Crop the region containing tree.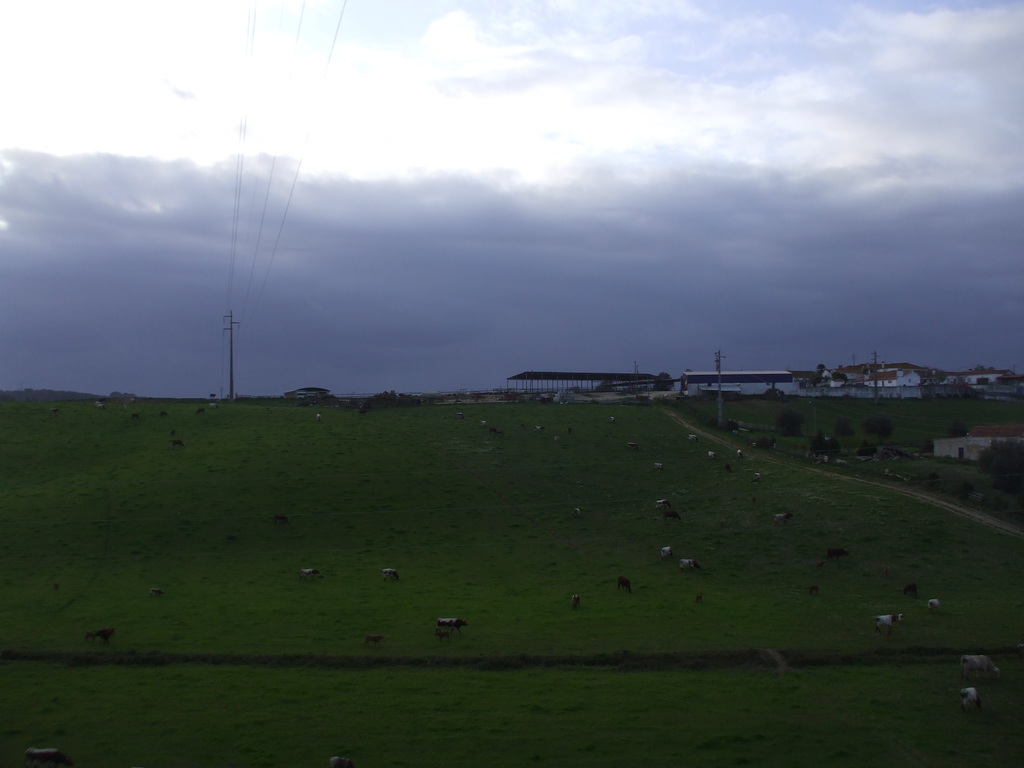
Crop region: (851,439,879,460).
